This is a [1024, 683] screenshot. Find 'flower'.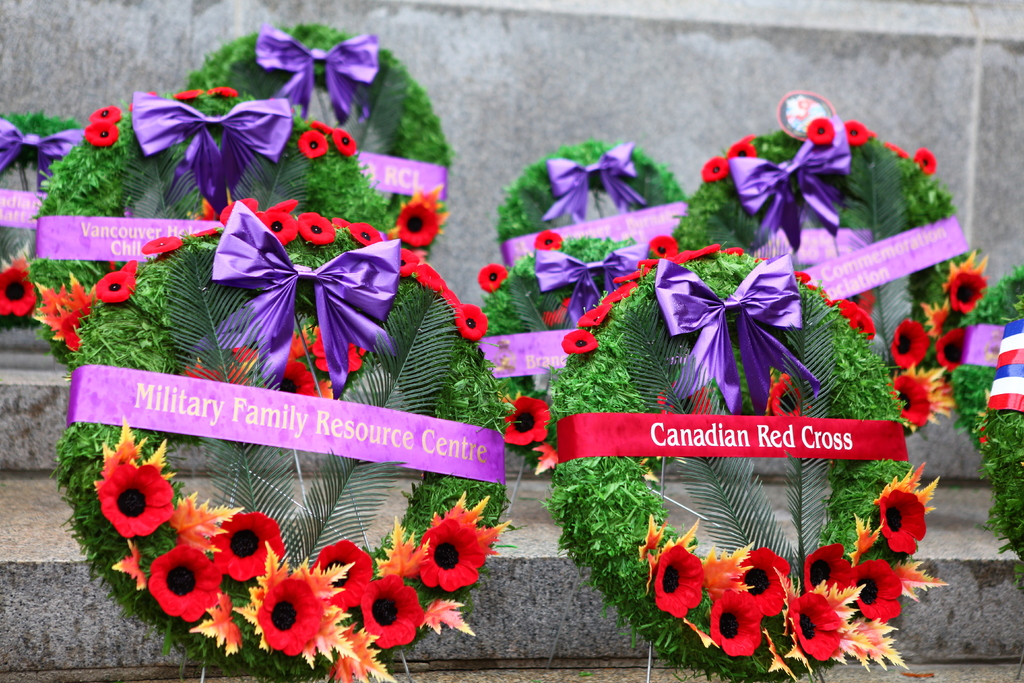
Bounding box: 360,578,428,652.
